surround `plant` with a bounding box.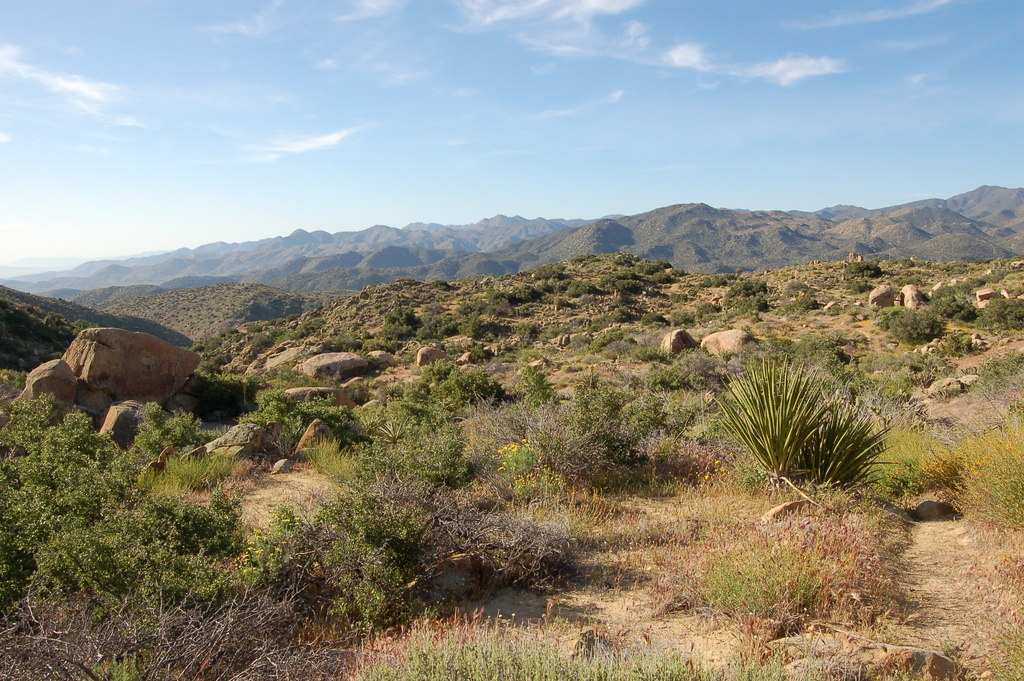
(583, 324, 626, 356).
